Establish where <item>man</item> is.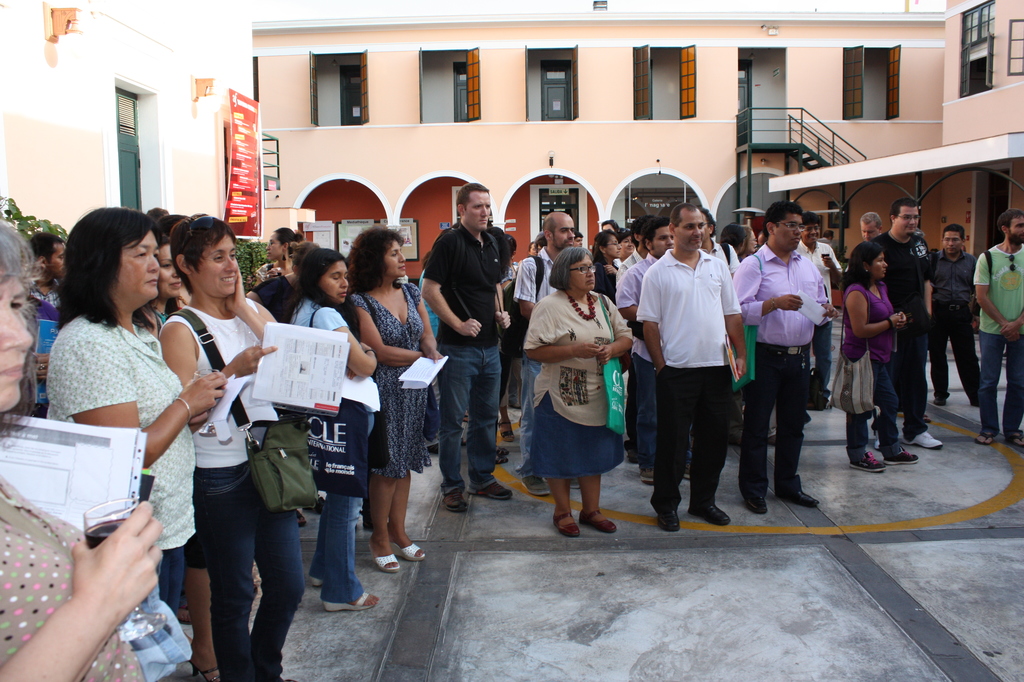
Established at Rect(420, 183, 512, 502).
